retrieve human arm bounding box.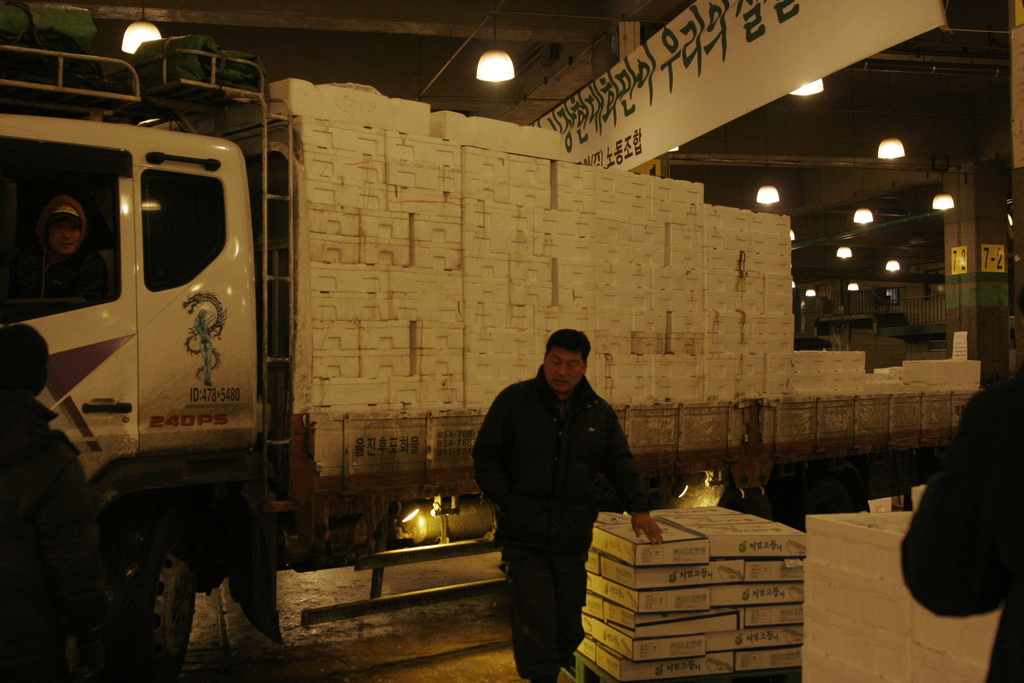
Bounding box: [602,406,667,551].
